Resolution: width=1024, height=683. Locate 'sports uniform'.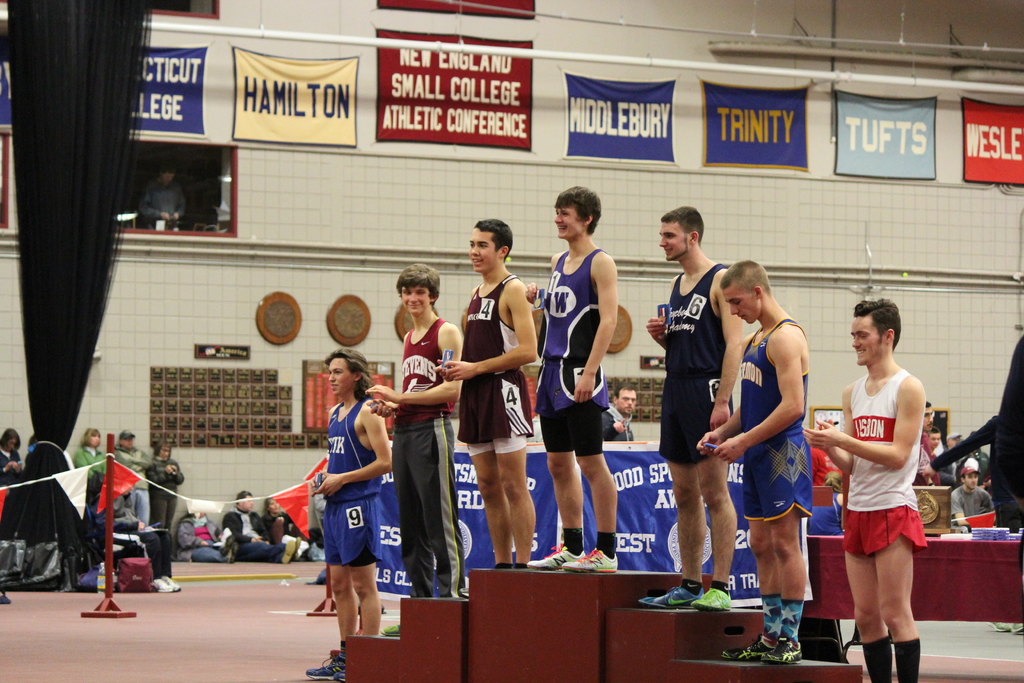
(x1=306, y1=400, x2=380, y2=682).
